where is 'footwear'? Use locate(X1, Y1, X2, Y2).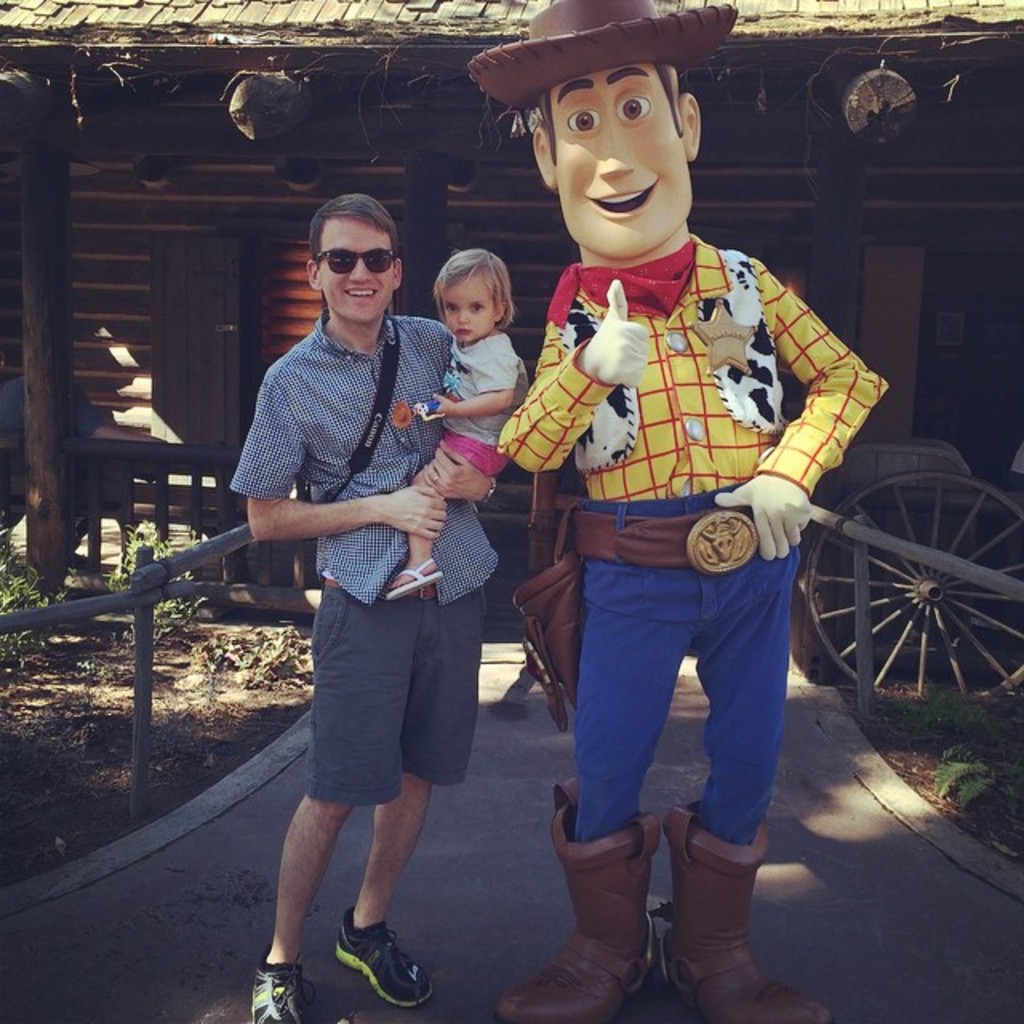
locate(387, 555, 442, 597).
